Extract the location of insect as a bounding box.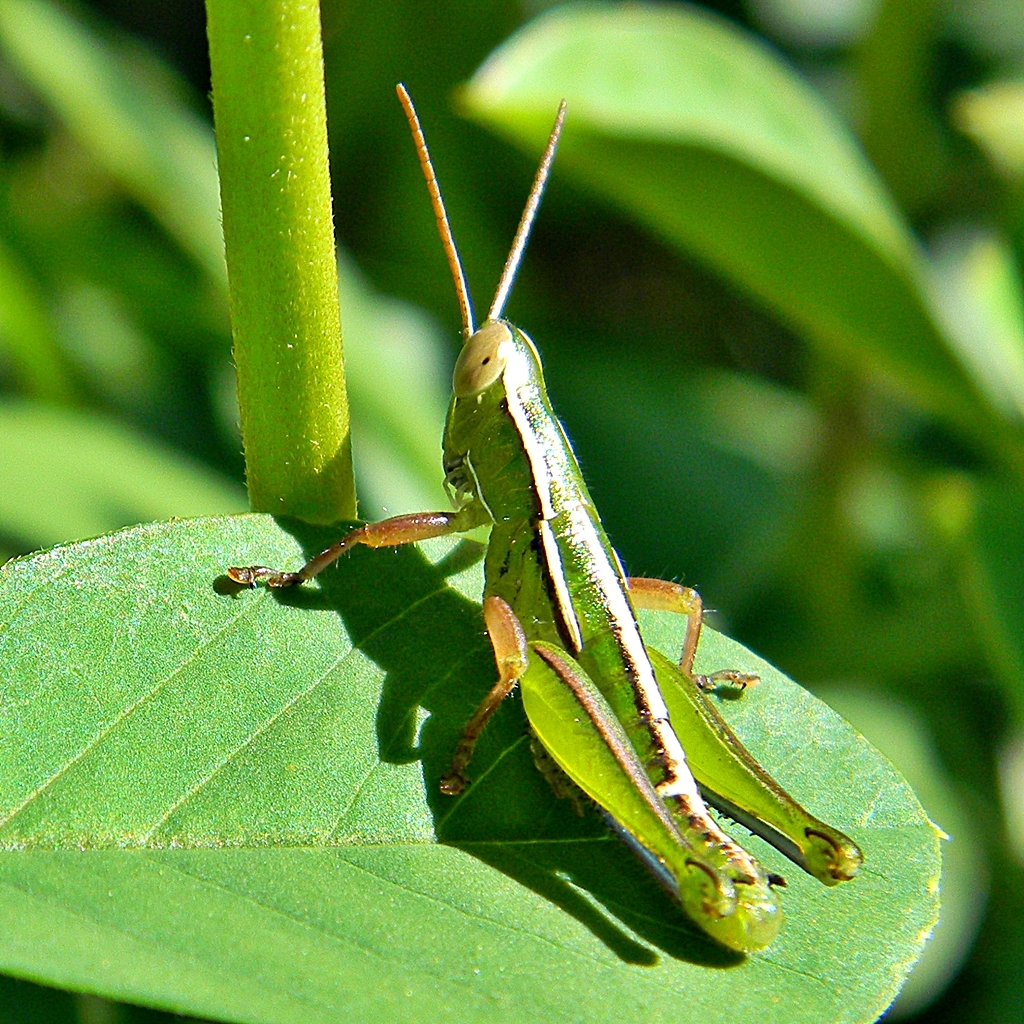
rect(227, 83, 864, 957).
